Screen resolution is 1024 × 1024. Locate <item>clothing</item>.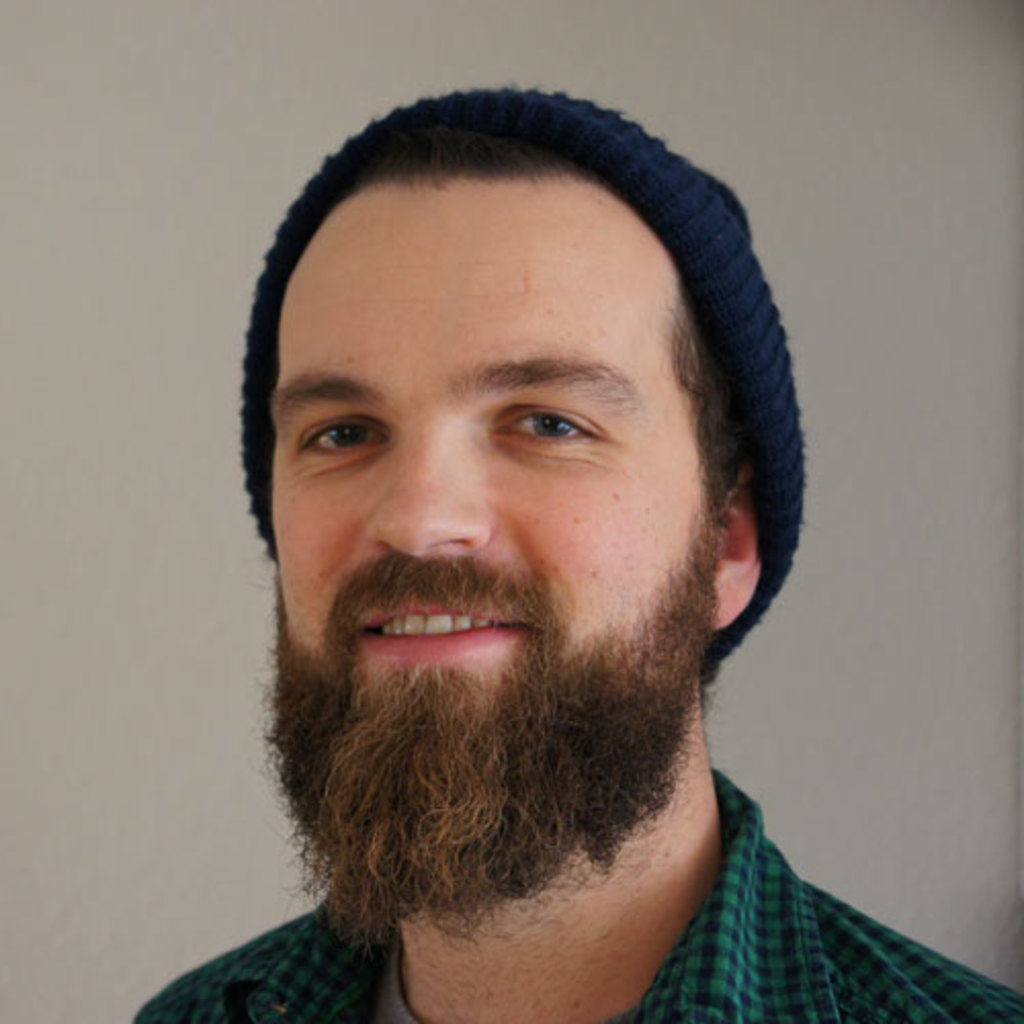
bbox=(129, 766, 1022, 1022).
